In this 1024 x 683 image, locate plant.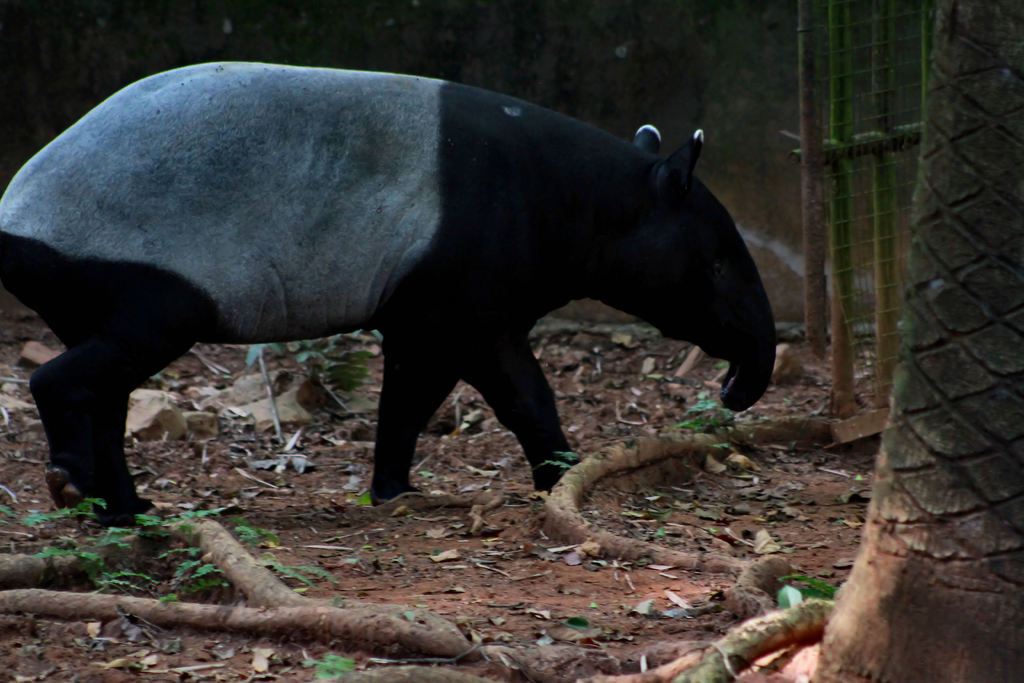
Bounding box: crop(536, 449, 581, 472).
